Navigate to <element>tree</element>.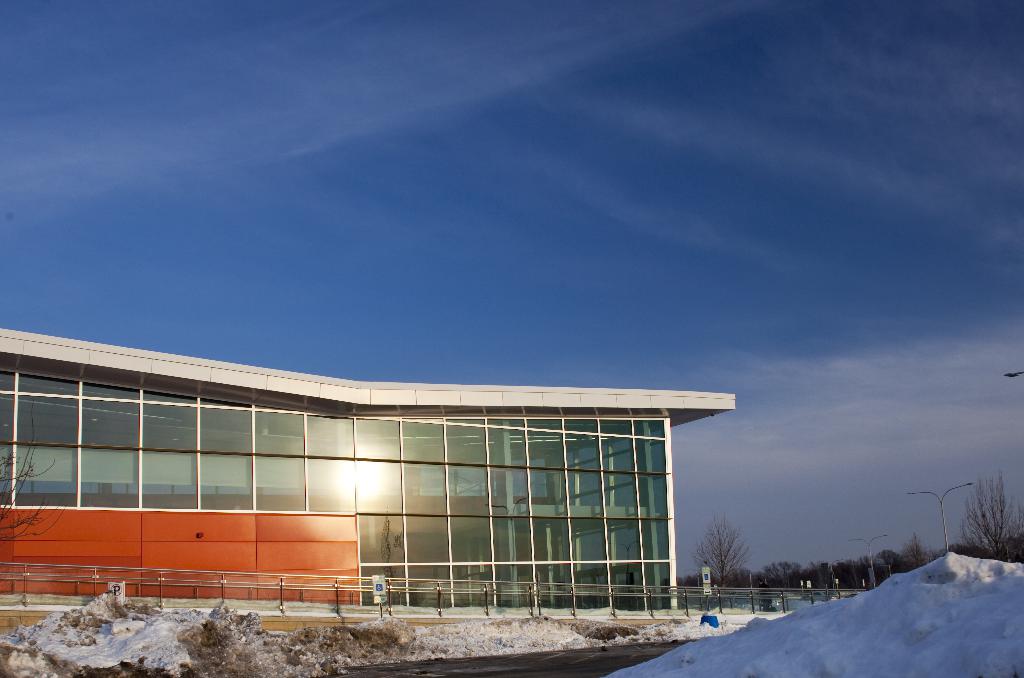
Navigation target: 870/558/892/590.
